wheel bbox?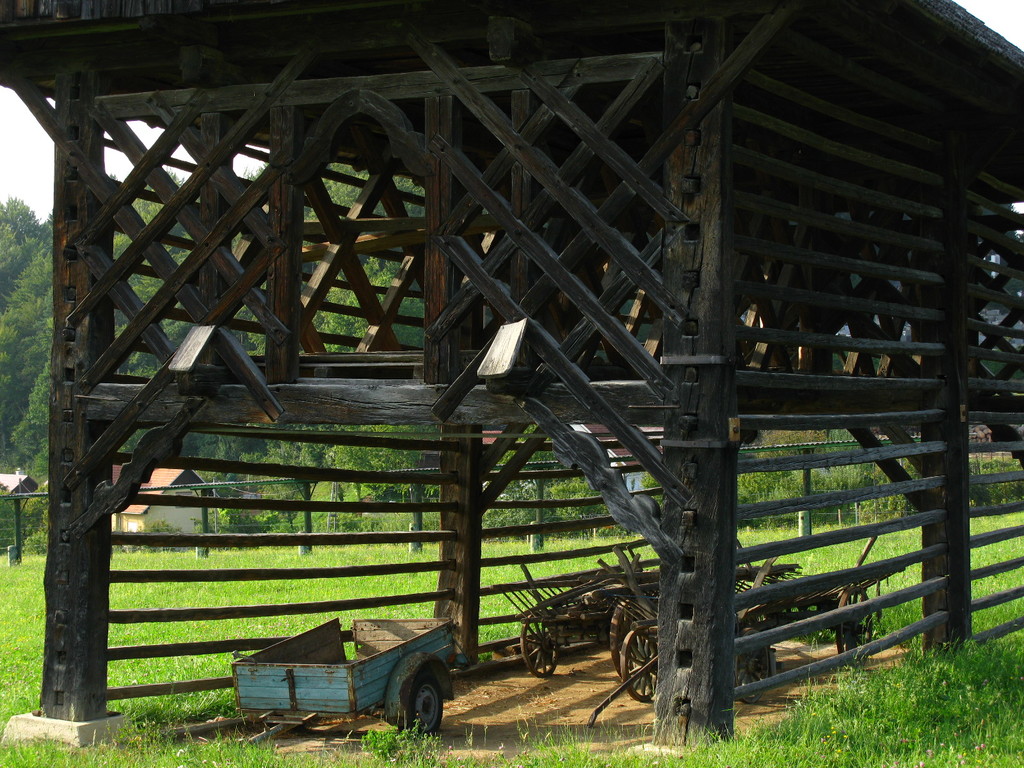
619, 627, 662, 706
